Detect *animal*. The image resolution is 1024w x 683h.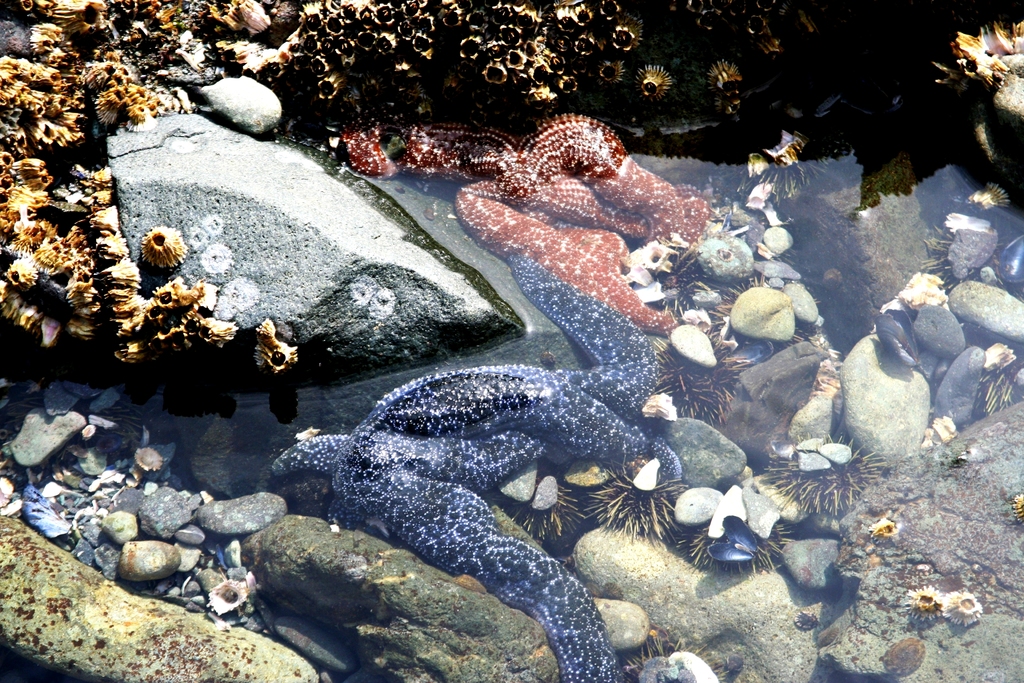
701,514,761,564.
